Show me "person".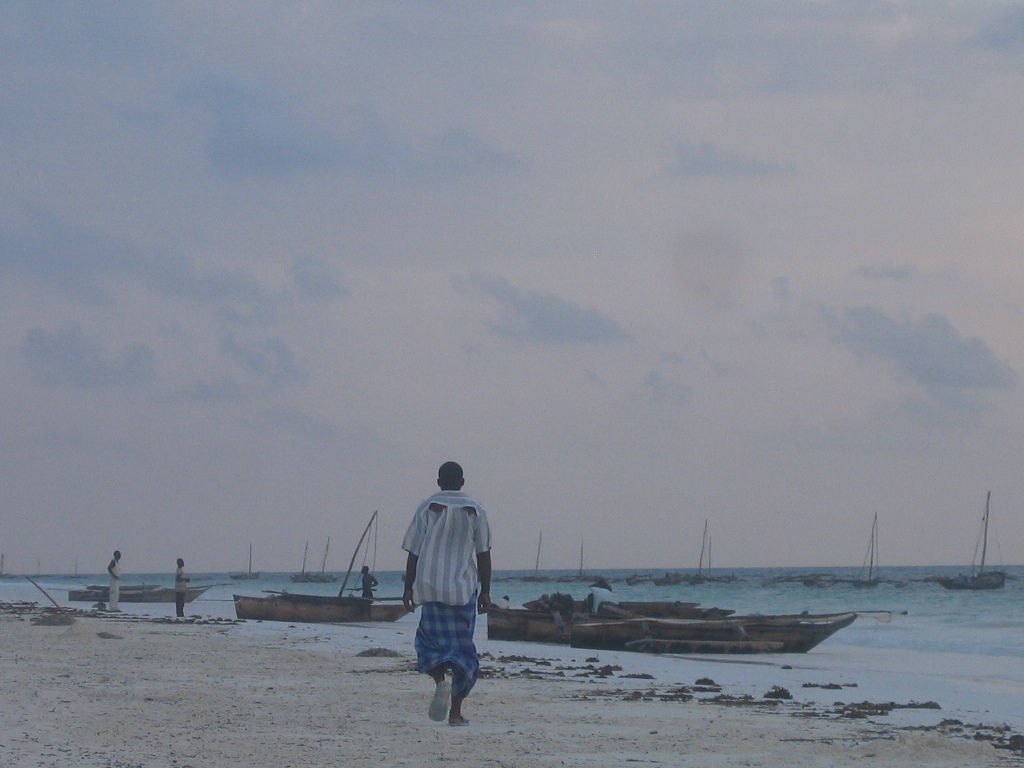
"person" is here: l=176, t=553, r=191, b=616.
